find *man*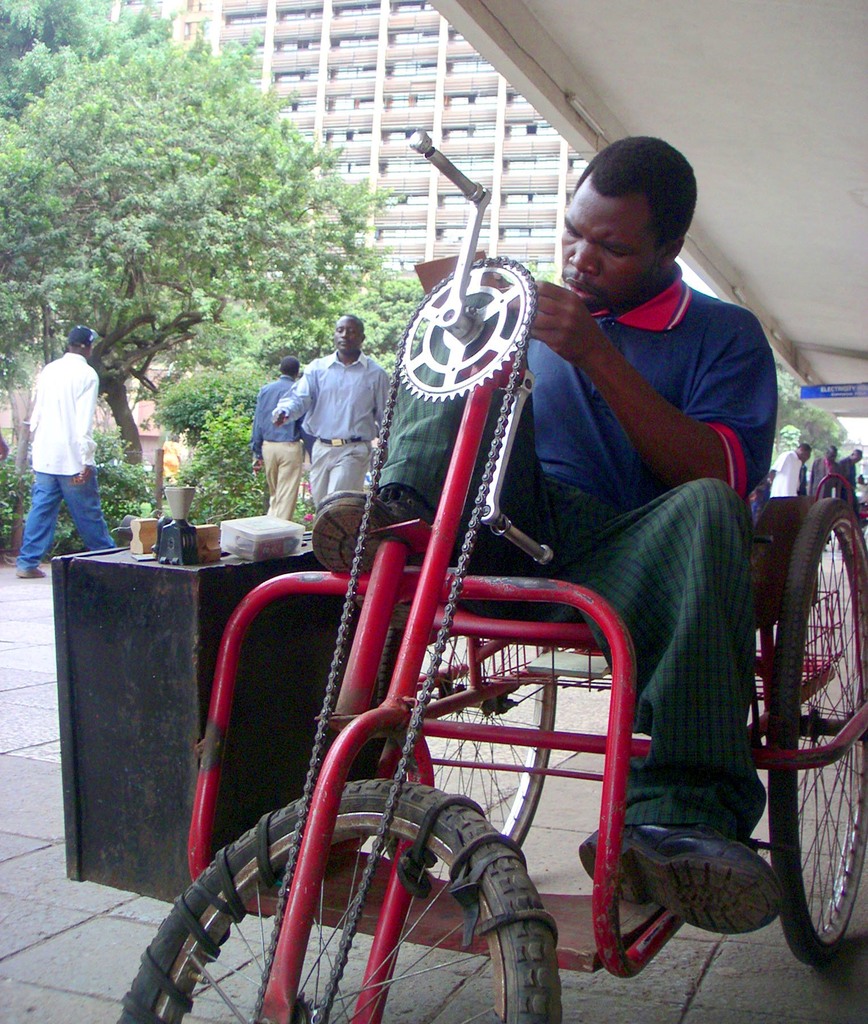
BBox(309, 128, 785, 933)
